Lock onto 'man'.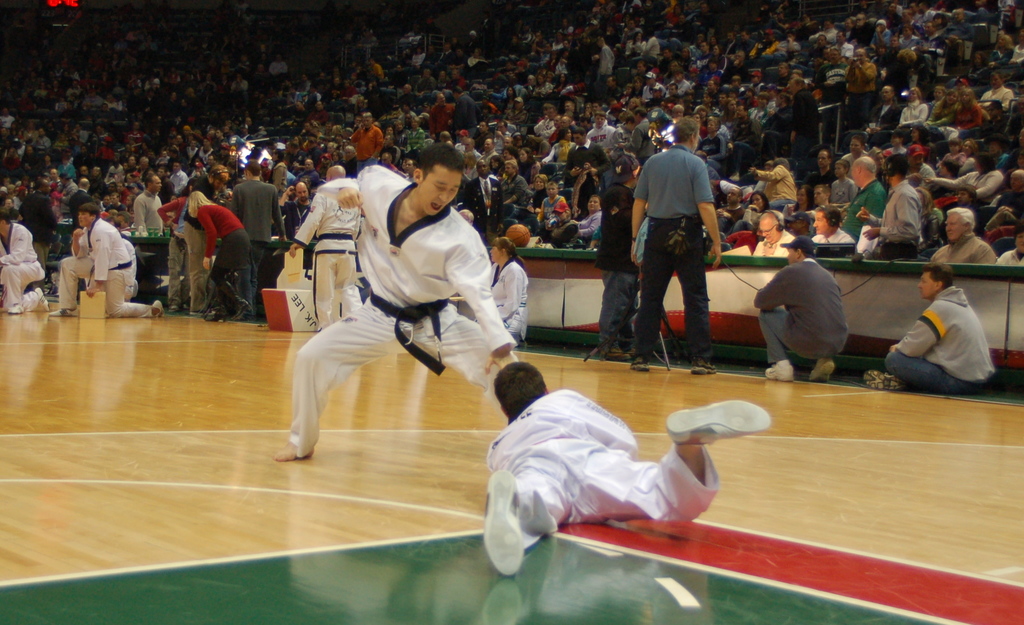
Locked: rect(481, 139, 496, 155).
